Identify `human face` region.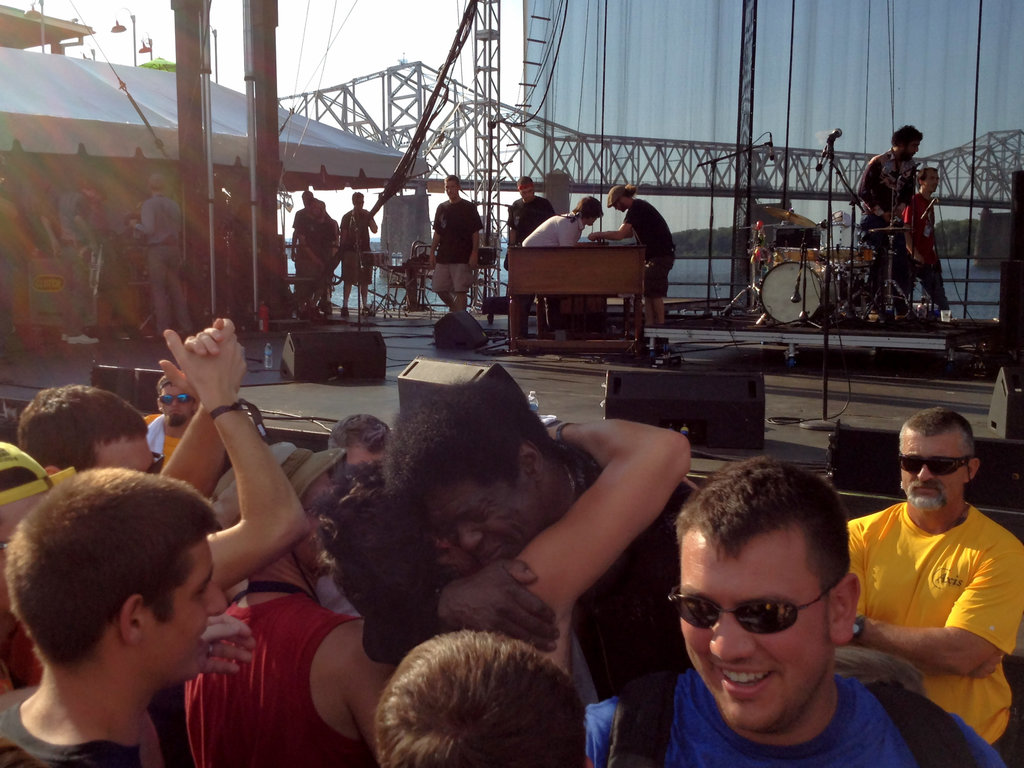
Region: Rect(518, 188, 533, 203).
